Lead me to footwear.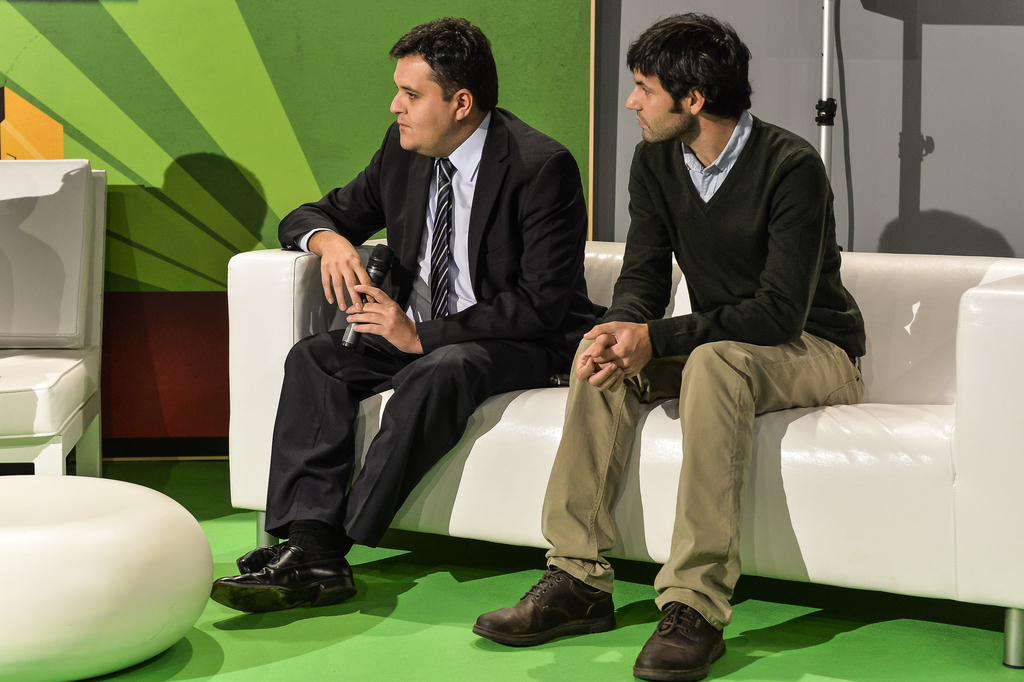
Lead to pyautogui.locateOnScreen(481, 567, 627, 660).
